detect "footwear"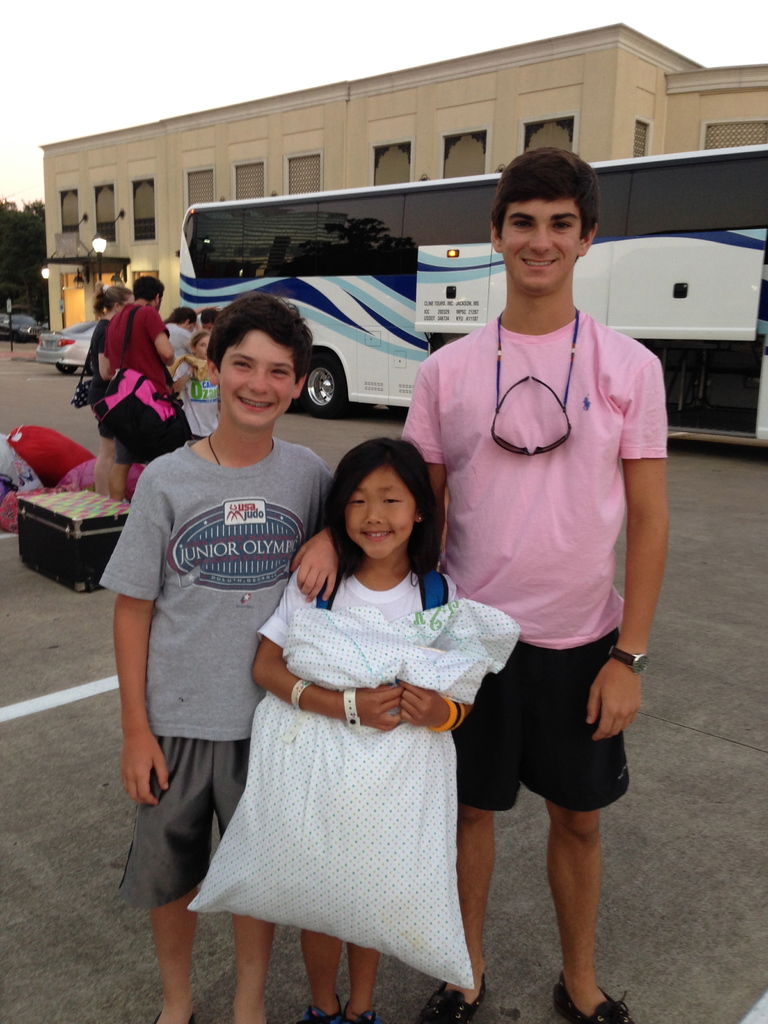
detection(550, 971, 634, 1023)
